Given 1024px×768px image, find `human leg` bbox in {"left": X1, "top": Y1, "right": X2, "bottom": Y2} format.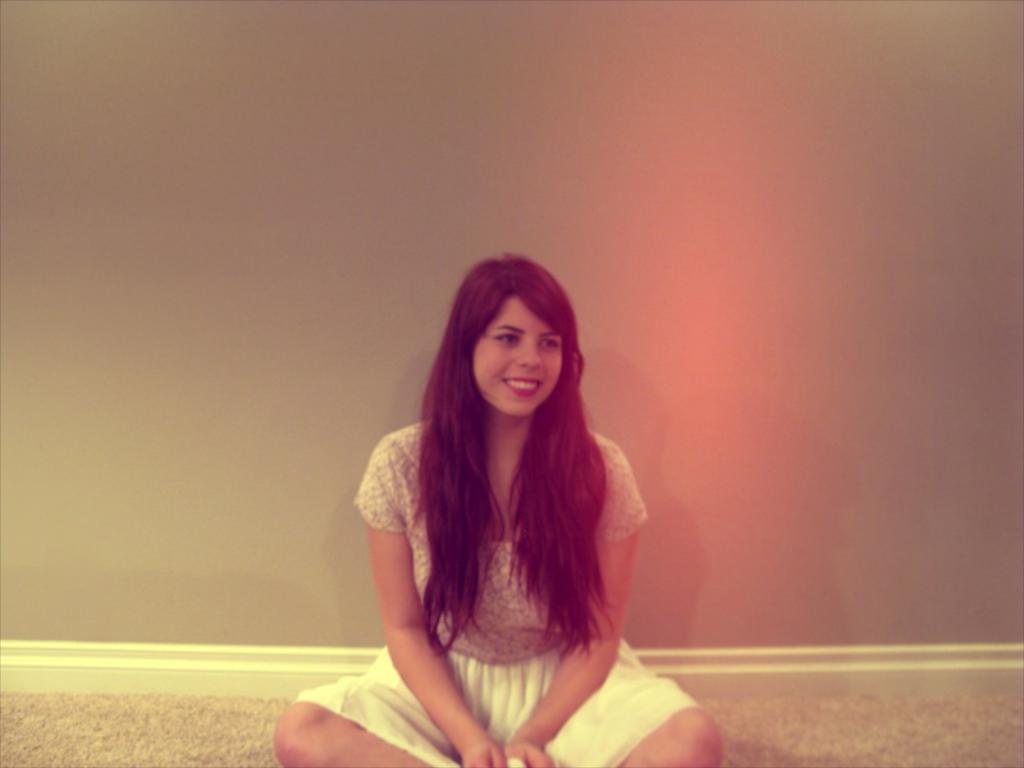
{"left": 539, "top": 641, "right": 722, "bottom": 767}.
